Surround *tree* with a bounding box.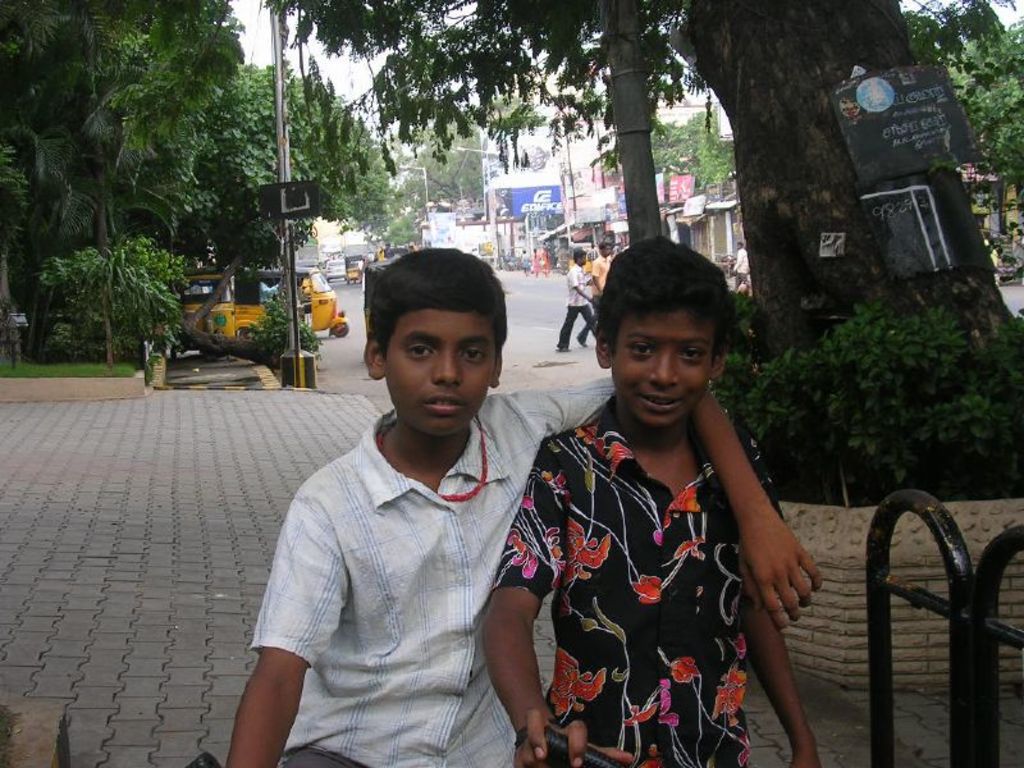
270/0/1023/507.
